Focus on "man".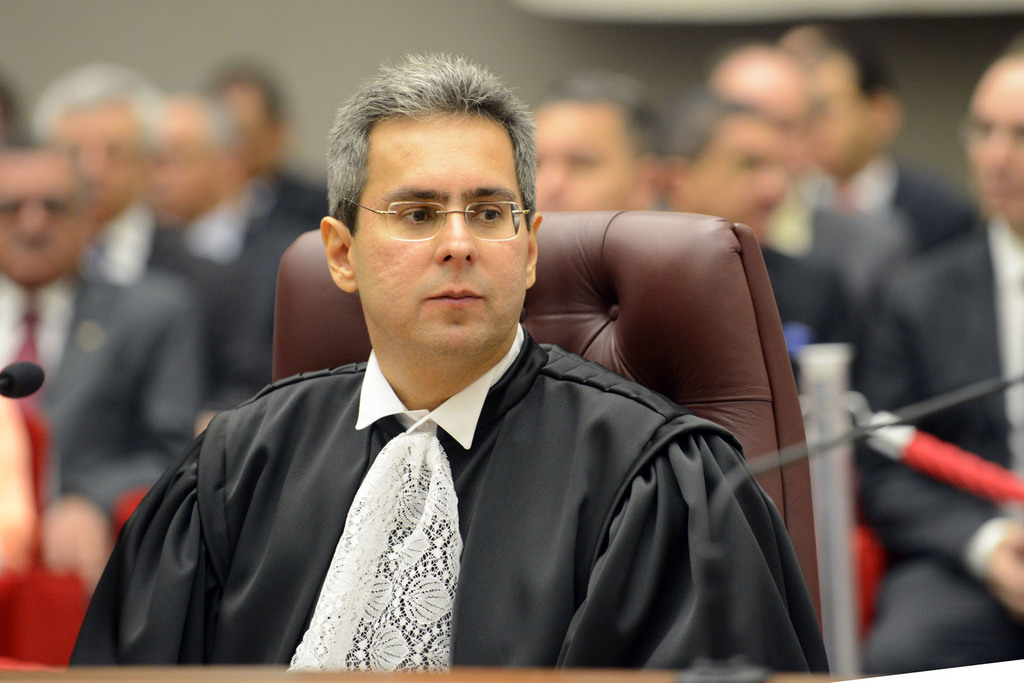
Focused at {"x1": 838, "y1": 37, "x2": 1023, "y2": 678}.
